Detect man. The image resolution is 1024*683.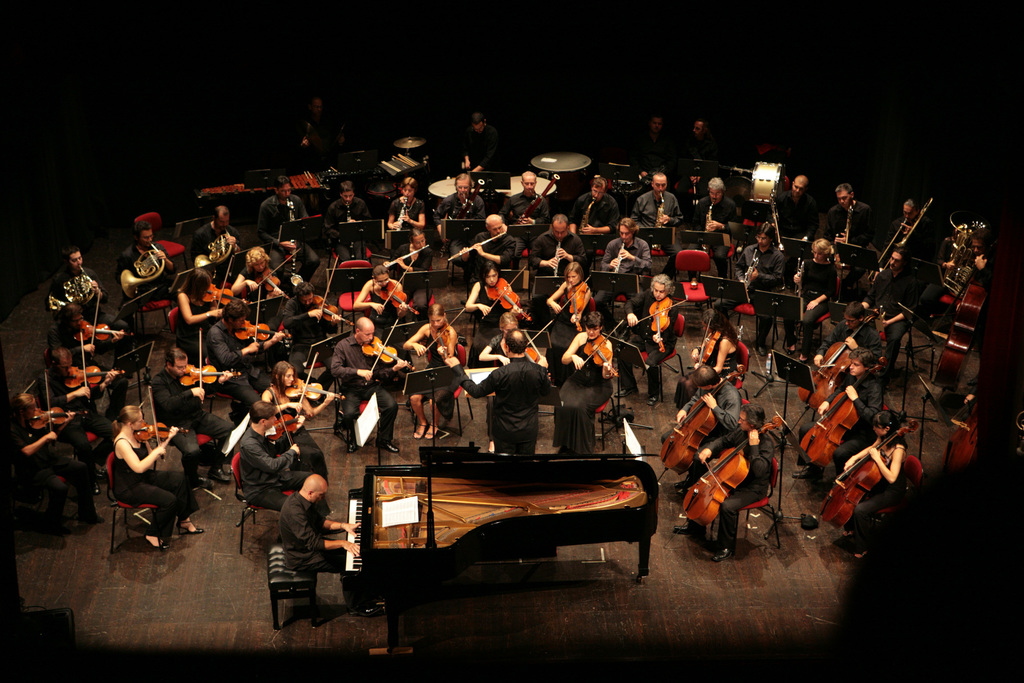
box=[691, 177, 740, 283].
